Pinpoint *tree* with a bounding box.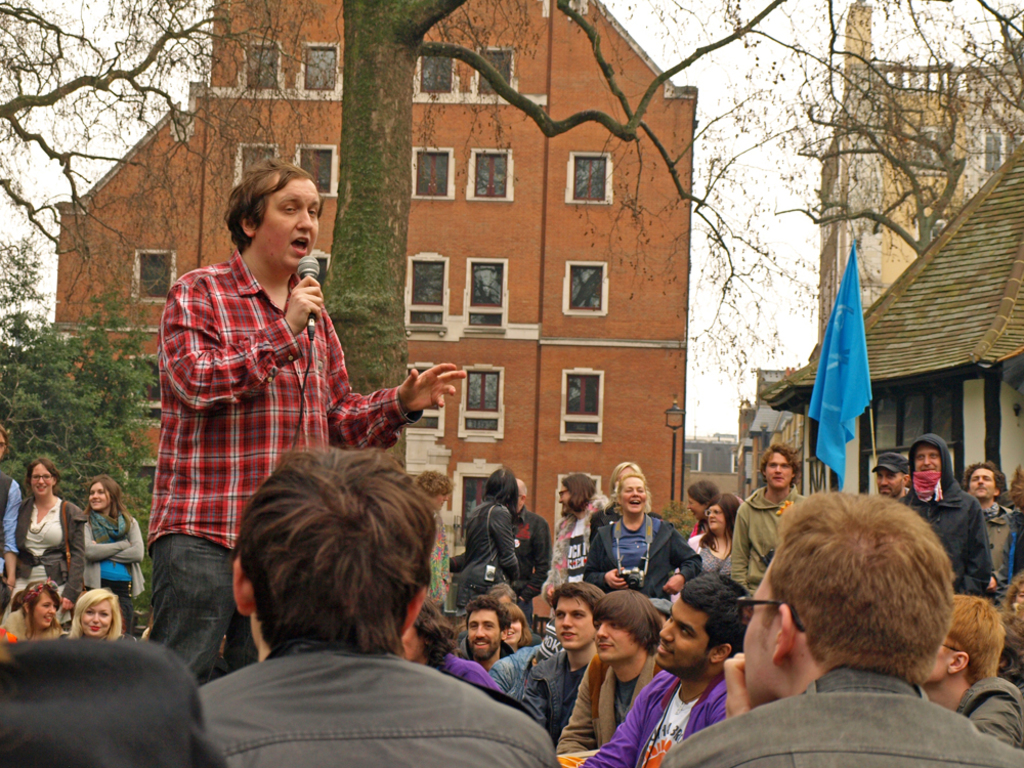
[736,0,1023,261].
